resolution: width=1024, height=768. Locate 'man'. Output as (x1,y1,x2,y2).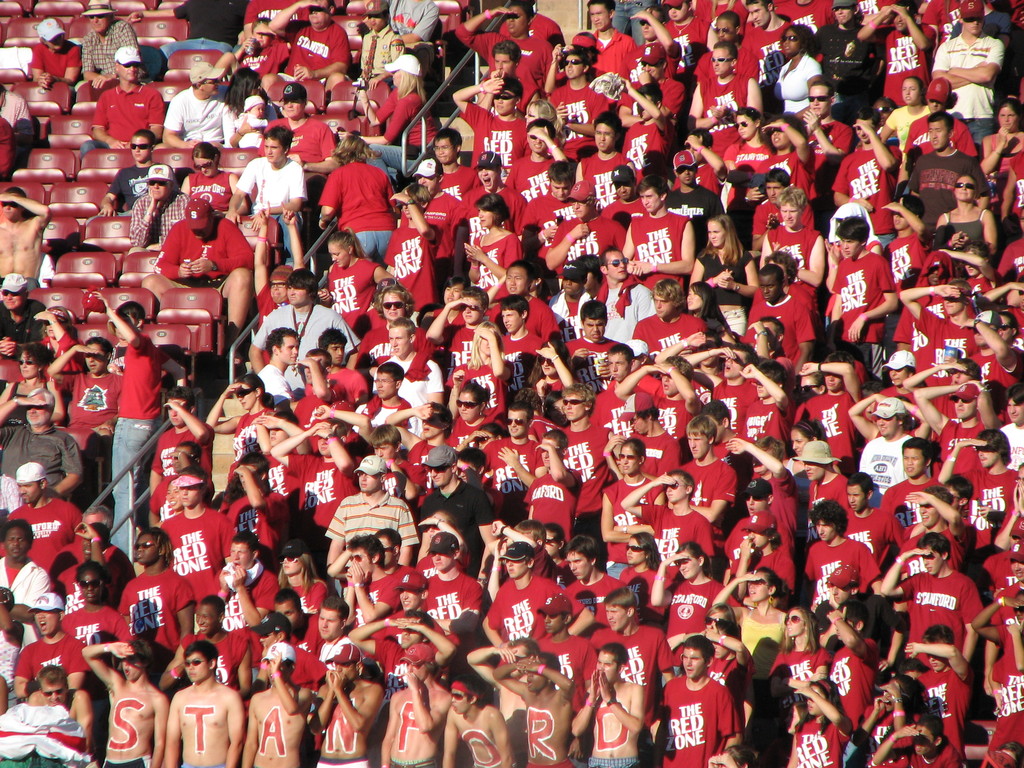
(899,623,970,767).
